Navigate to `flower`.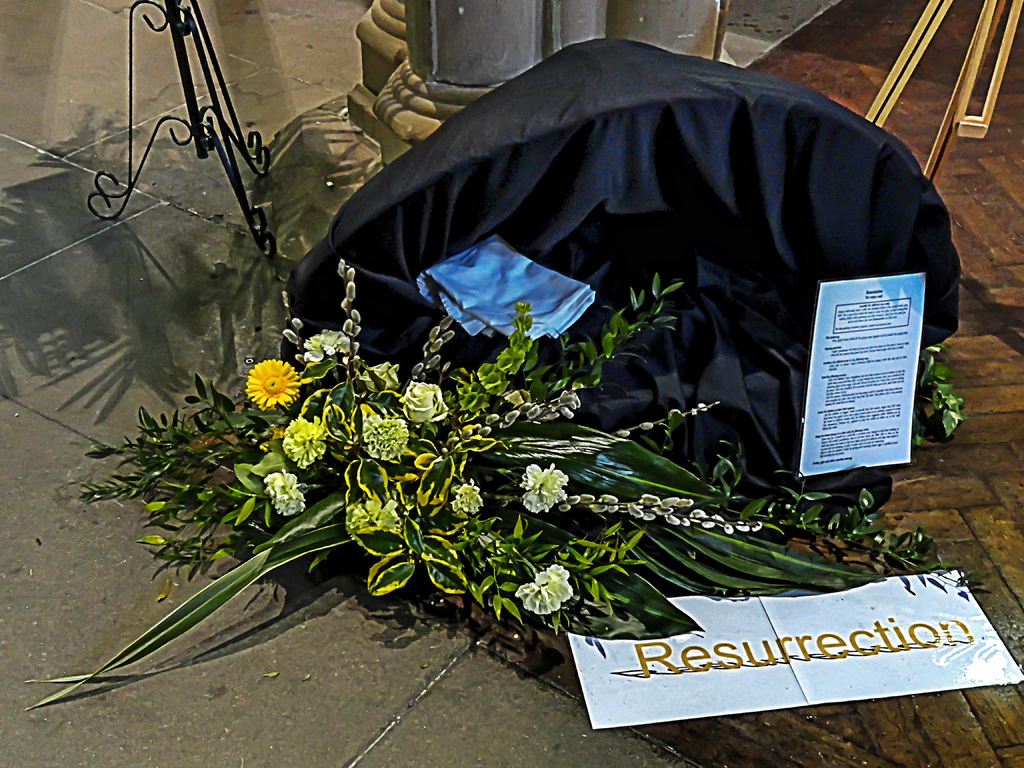
Navigation target: bbox=[358, 359, 401, 399].
